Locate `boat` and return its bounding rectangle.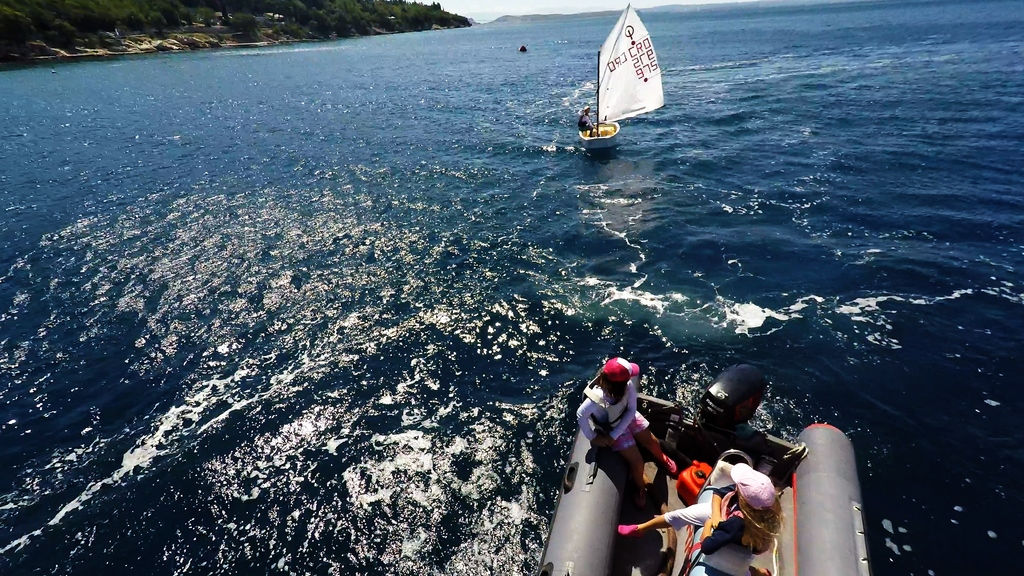
crop(584, 3, 671, 140).
